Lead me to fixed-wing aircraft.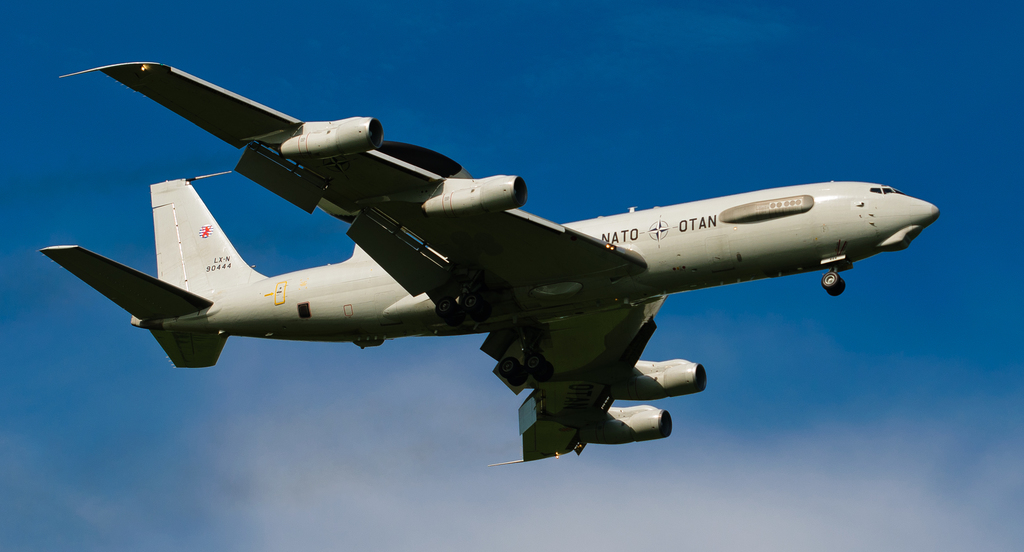
Lead to rect(38, 51, 944, 471).
